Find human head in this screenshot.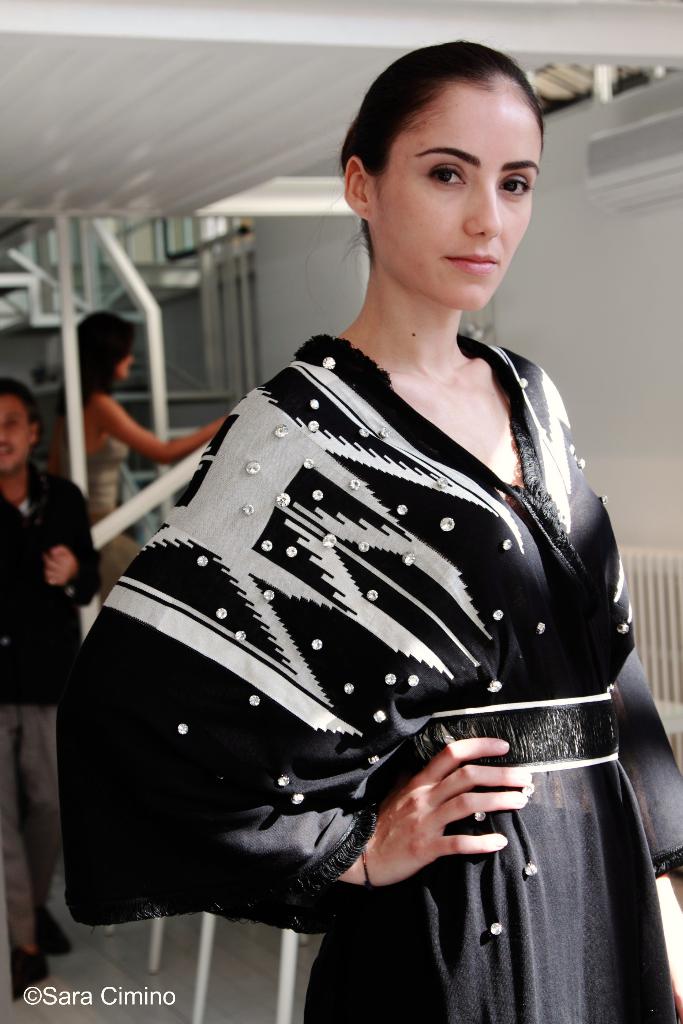
The bounding box for human head is Rect(337, 37, 546, 314).
